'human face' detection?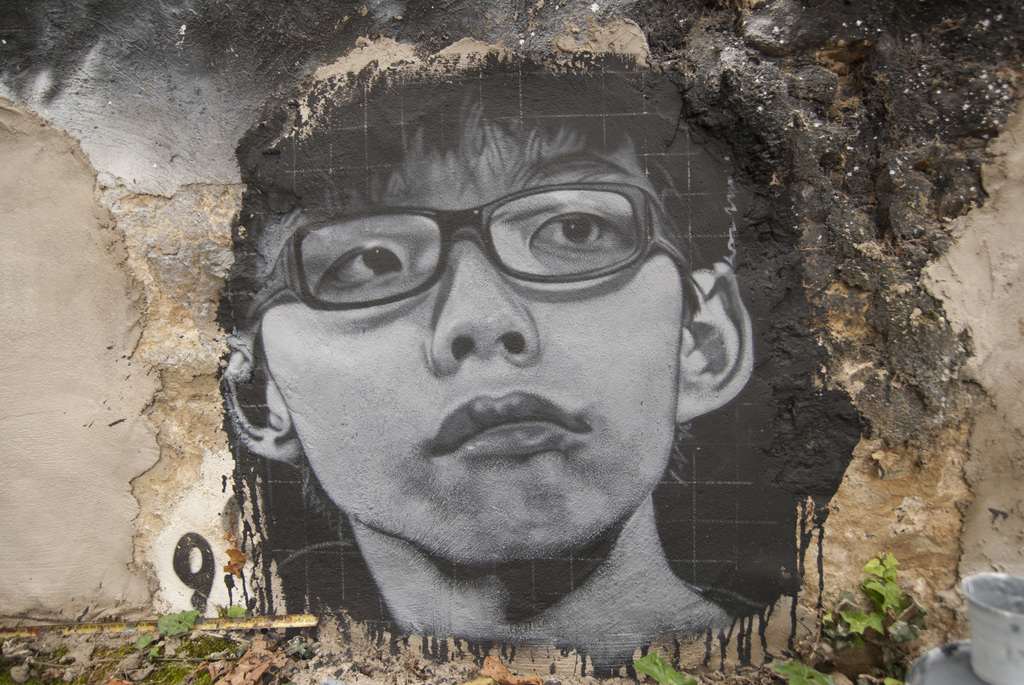
left=244, top=132, right=721, bottom=558
